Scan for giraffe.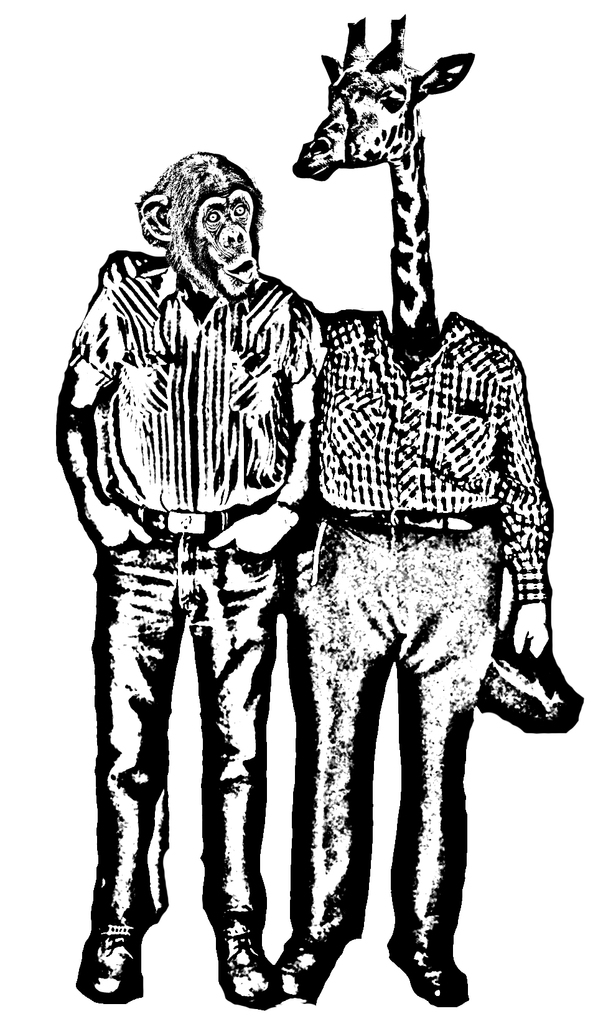
Scan result: pyautogui.locateOnScreen(297, 0, 473, 353).
